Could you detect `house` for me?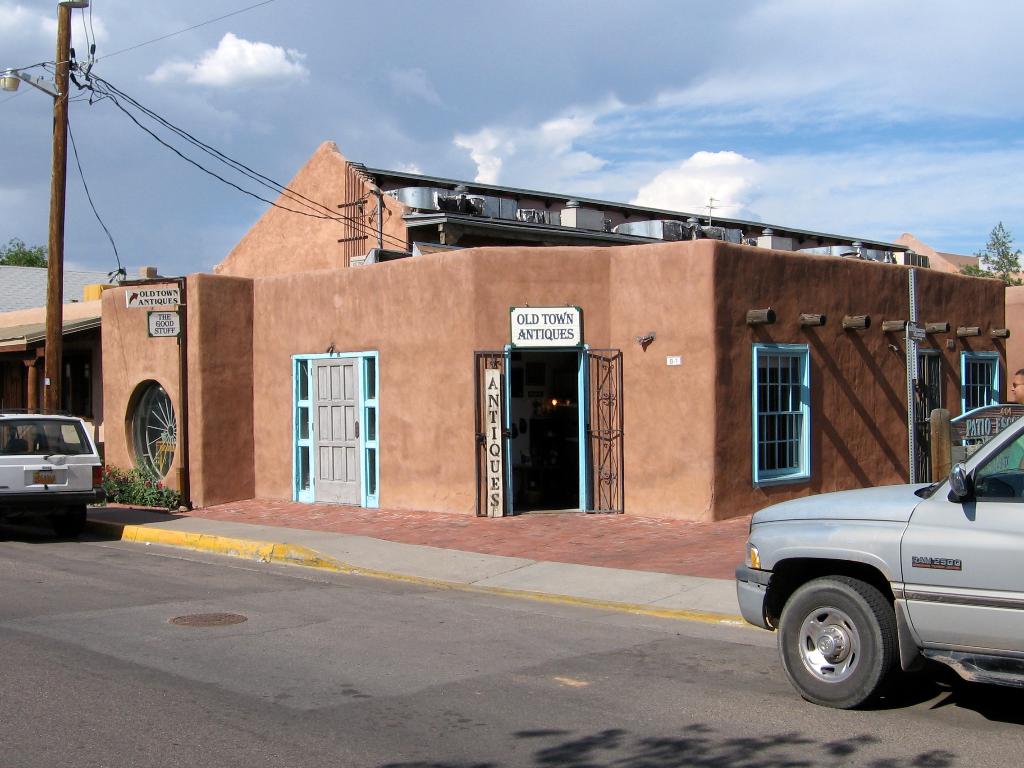
Detection result: <region>95, 138, 1008, 517</region>.
